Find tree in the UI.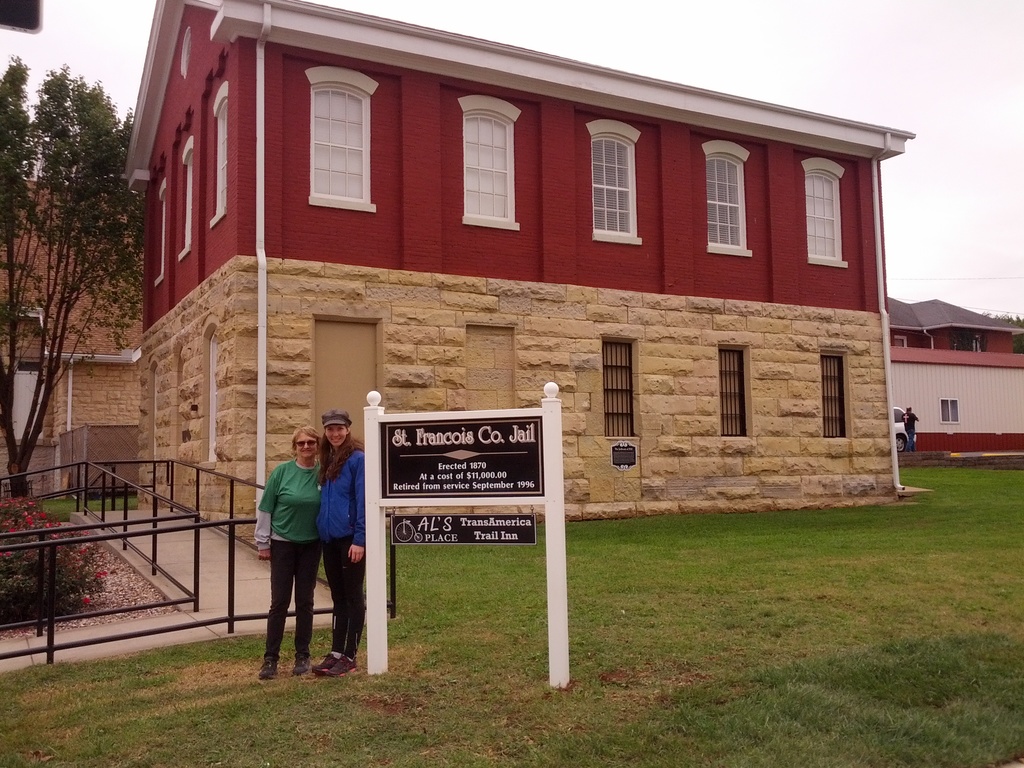
UI element at 15,33,120,422.
